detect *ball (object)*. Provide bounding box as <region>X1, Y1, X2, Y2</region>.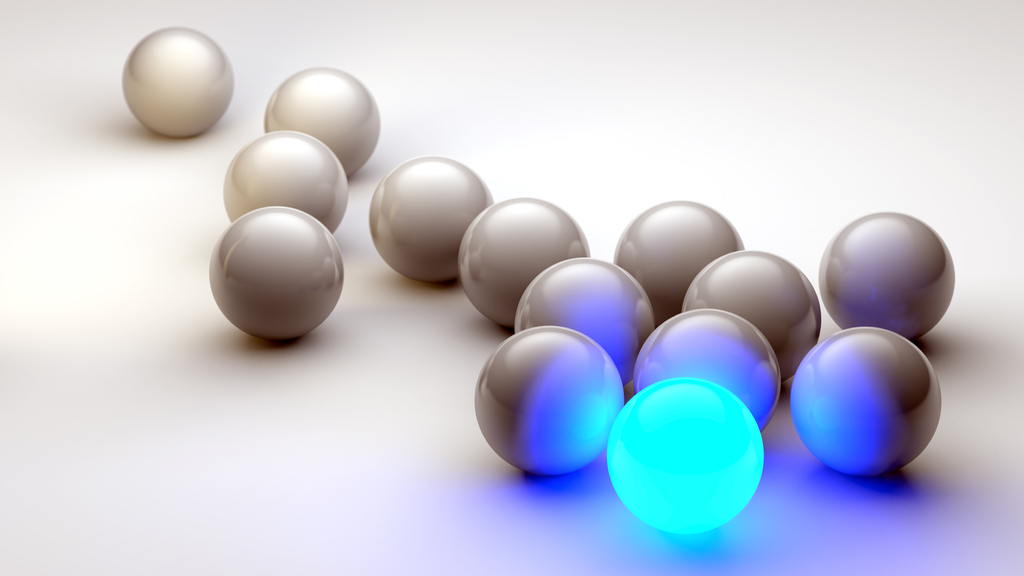
<region>616, 202, 737, 317</region>.
